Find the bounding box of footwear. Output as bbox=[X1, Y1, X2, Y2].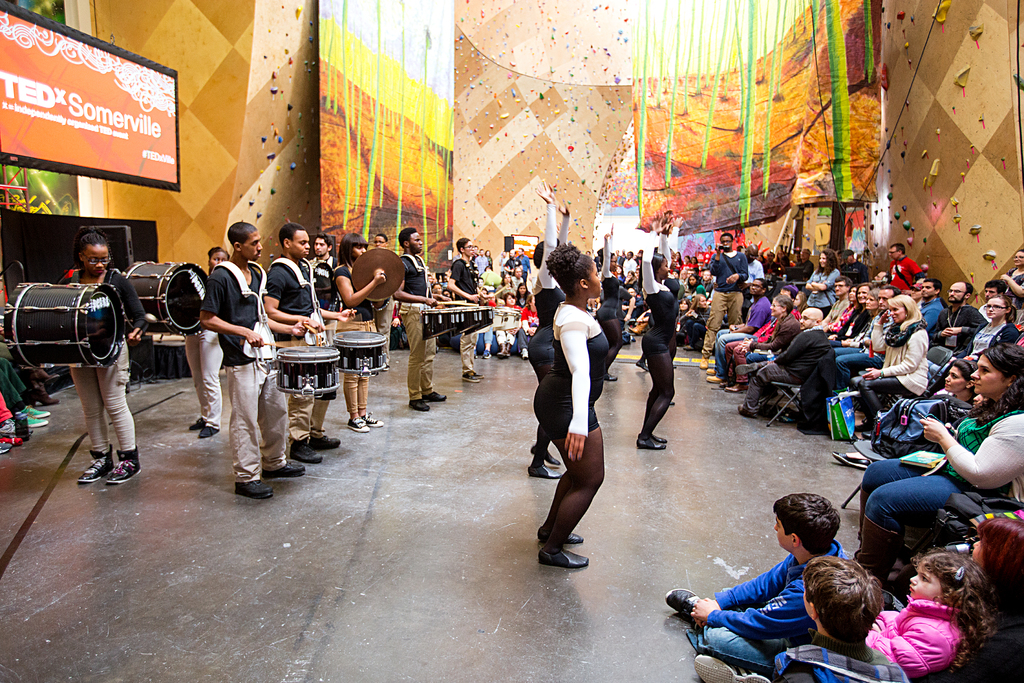
bbox=[286, 437, 326, 465].
